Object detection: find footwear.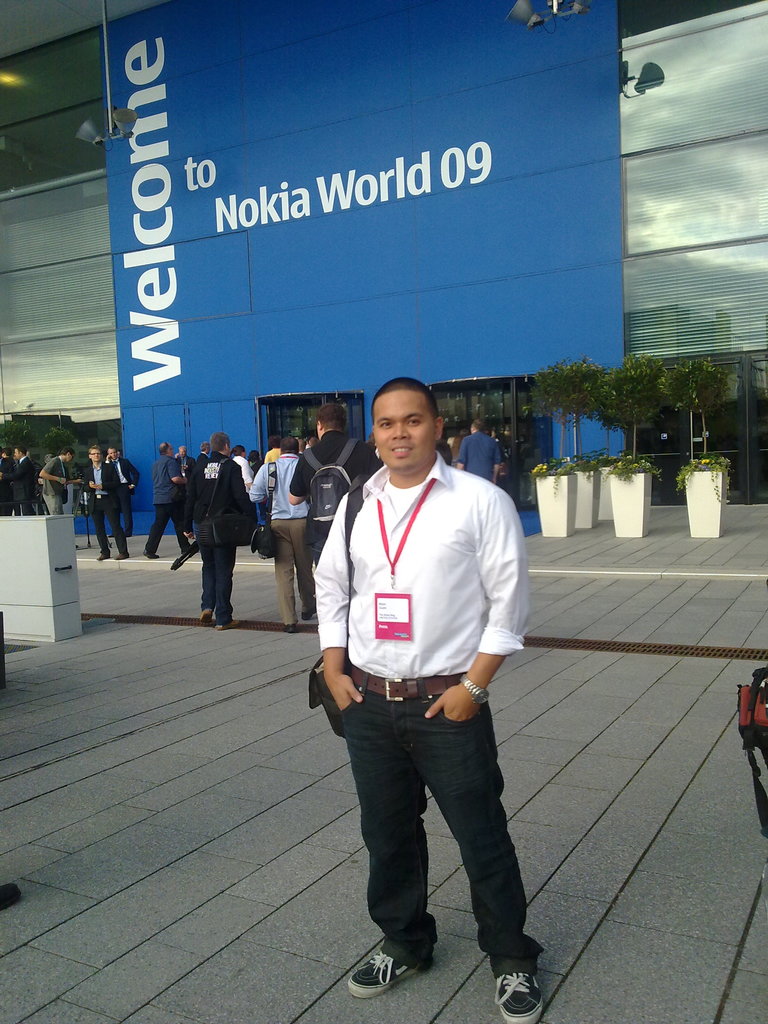
491 966 540 1023.
